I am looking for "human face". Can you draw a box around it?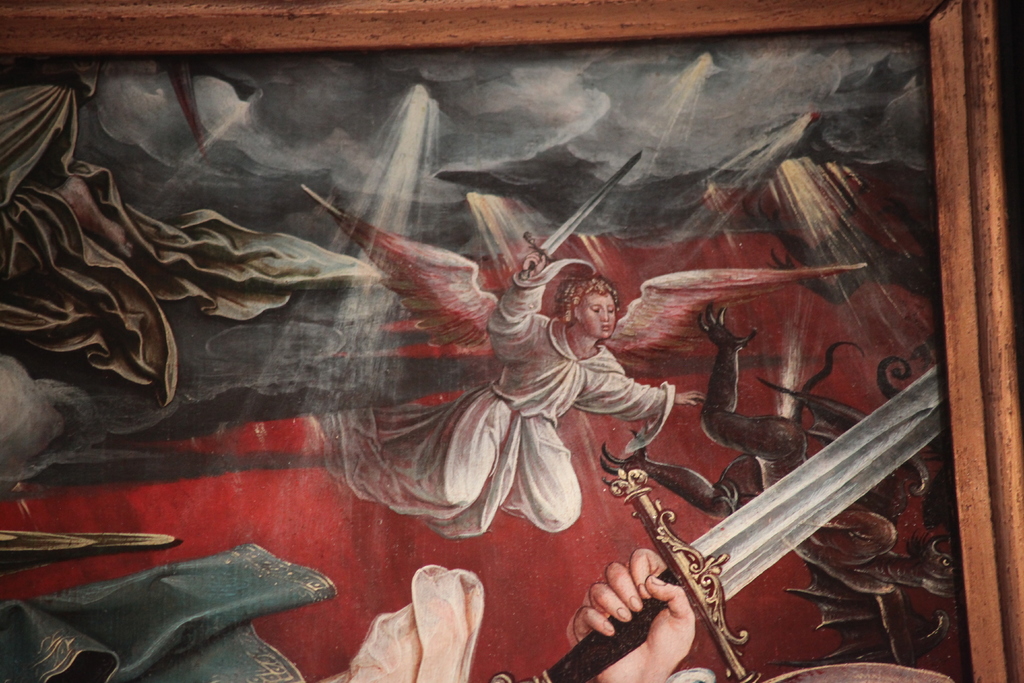
Sure, the bounding box is (575,290,618,339).
